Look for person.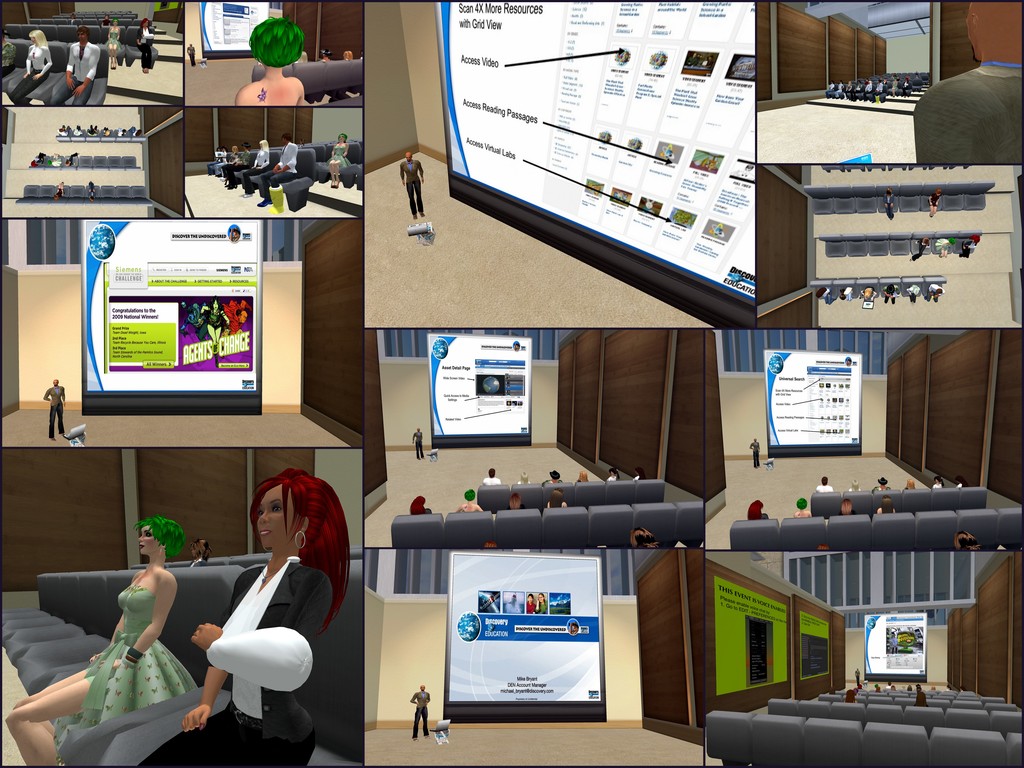
Found: x1=523, y1=591, x2=536, y2=611.
